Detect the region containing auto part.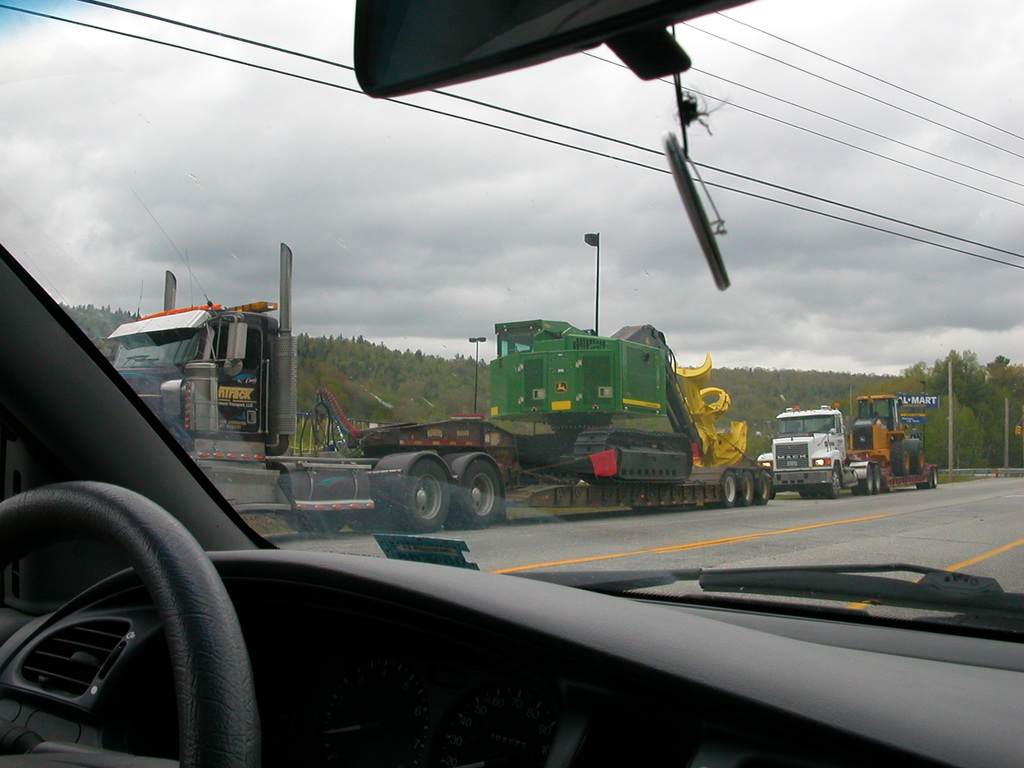
locate(761, 474, 776, 503).
